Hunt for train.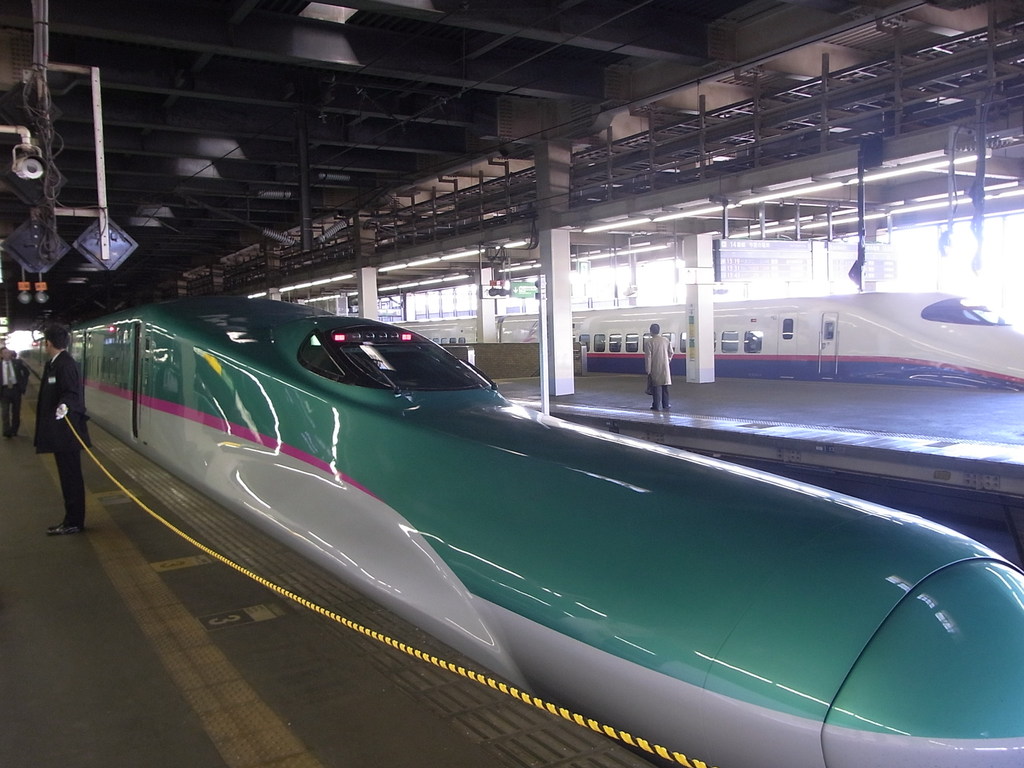
Hunted down at bbox=[388, 291, 1023, 387].
